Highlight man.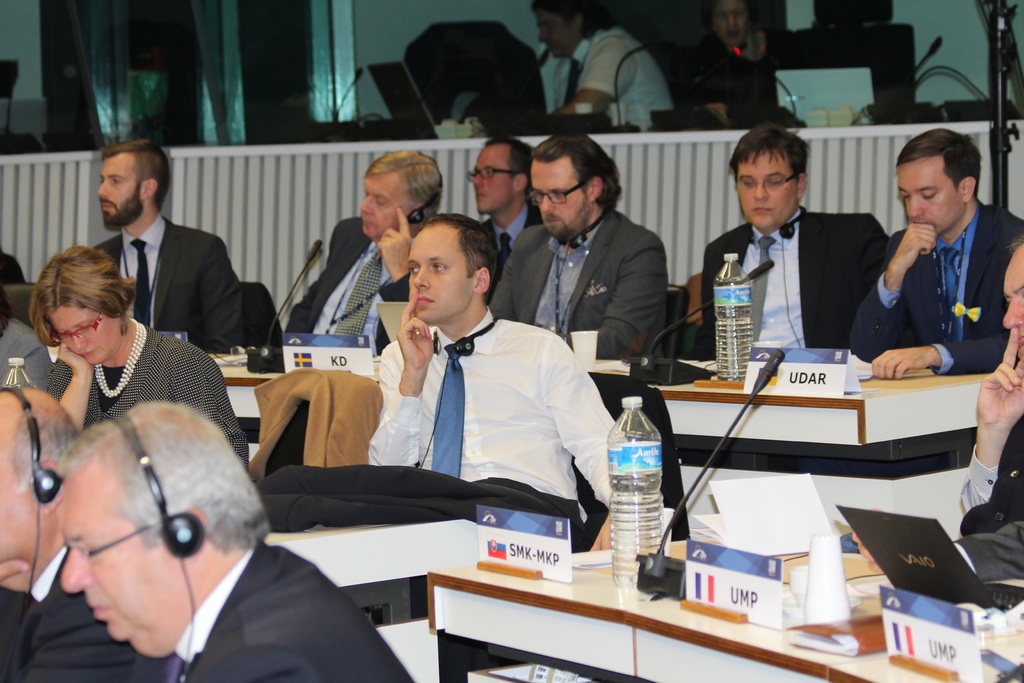
Highlighted region: <region>530, 0, 671, 131</region>.
